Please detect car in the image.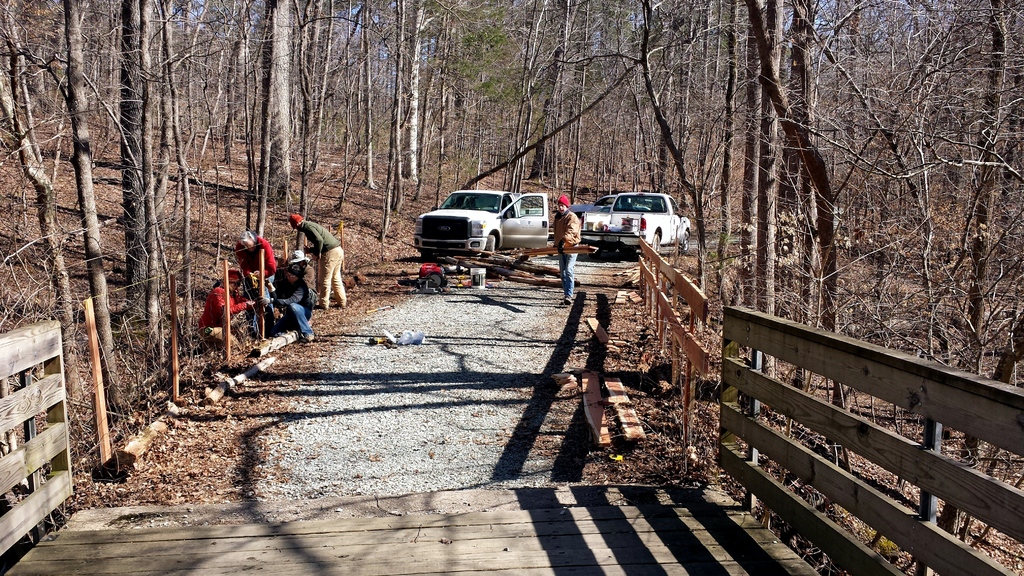
{"left": 568, "top": 193, "right": 628, "bottom": 220}.
